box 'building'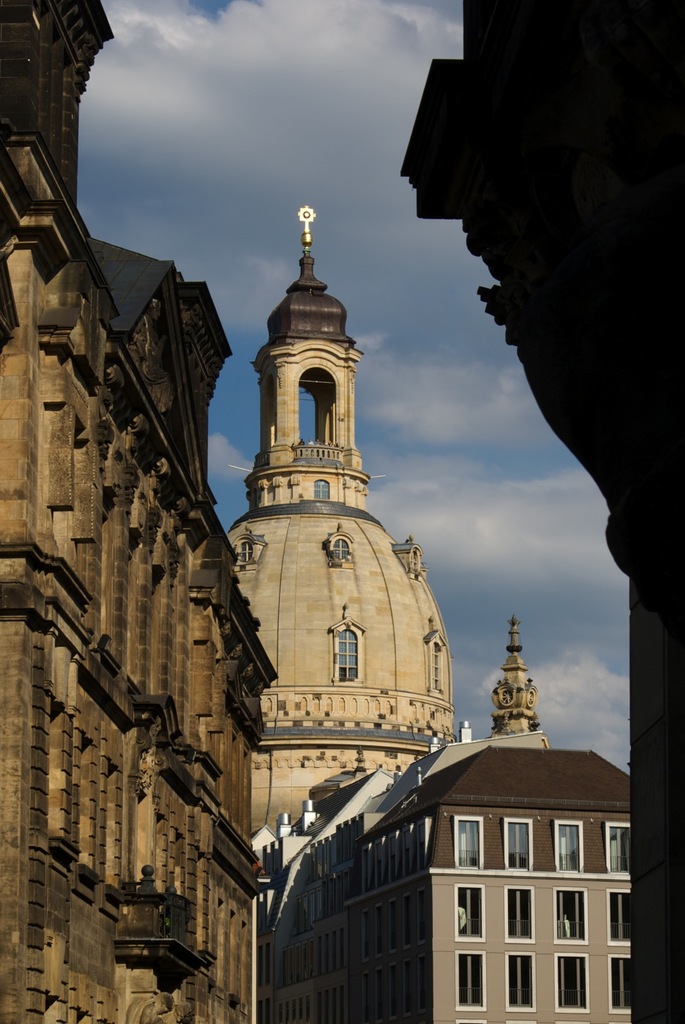
254, 748, 633, 1023
